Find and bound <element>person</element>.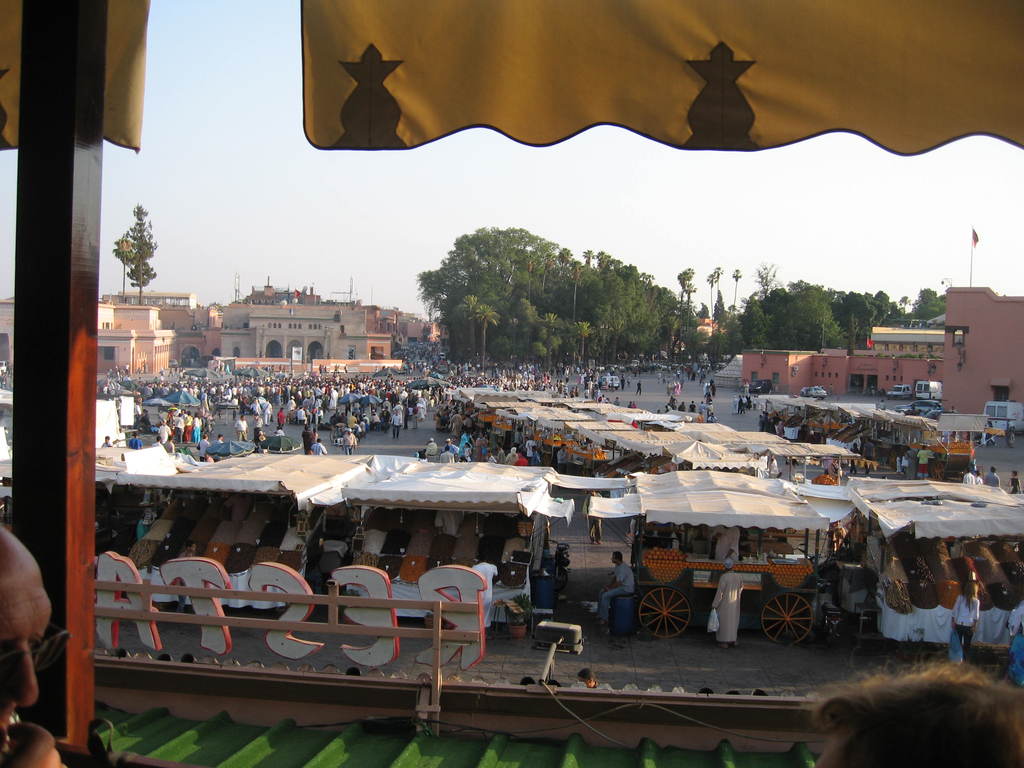
Bound: 1009,466,1023,494.
